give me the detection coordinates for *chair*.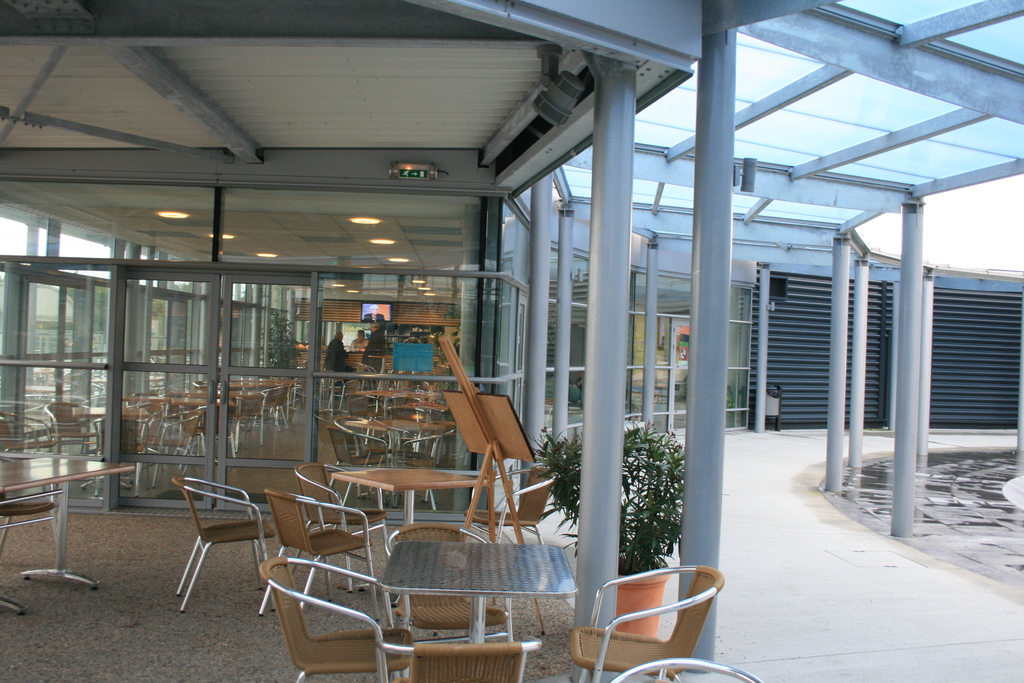
select_region(327, 379, 369, 429).
